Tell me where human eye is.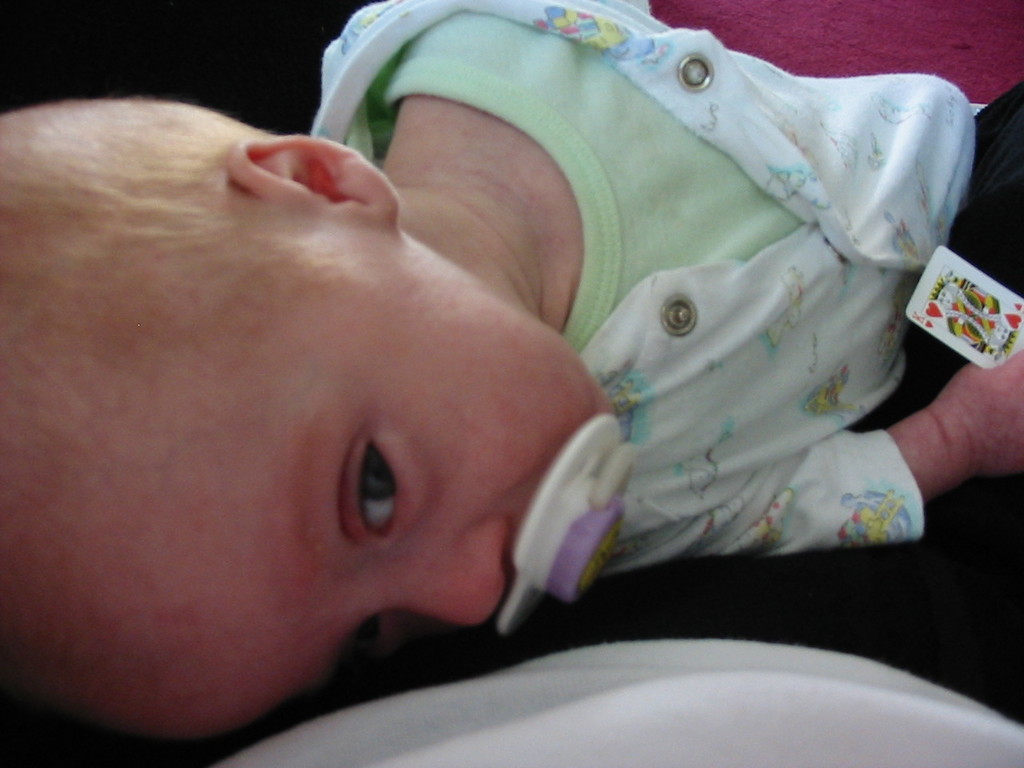
human eye is at <bbox>346, 612, 394, 676</bbox>.
